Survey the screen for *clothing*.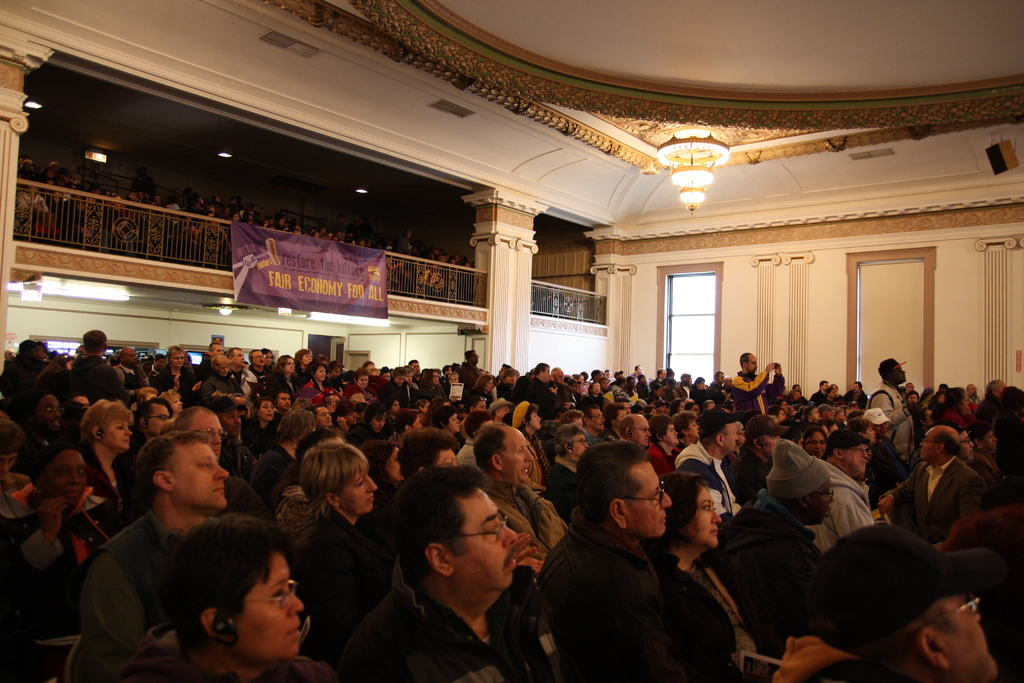
Survey found: x1=650 y1=441 x2=677 y2=479.
